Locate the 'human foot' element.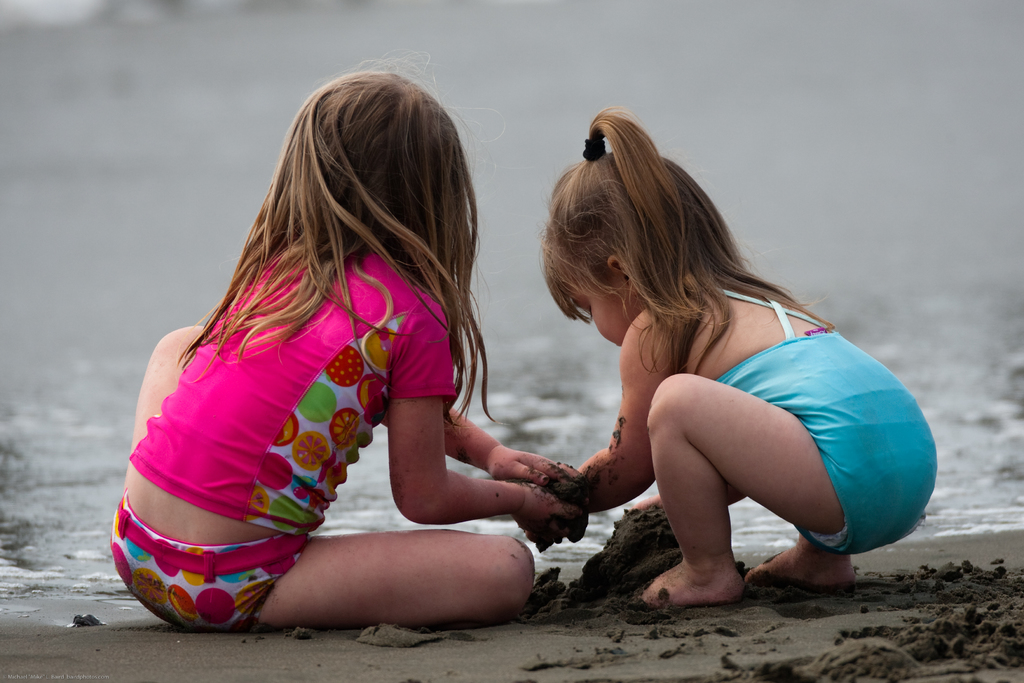
Element bbox: l=752, t=532, r=854, b=589.
